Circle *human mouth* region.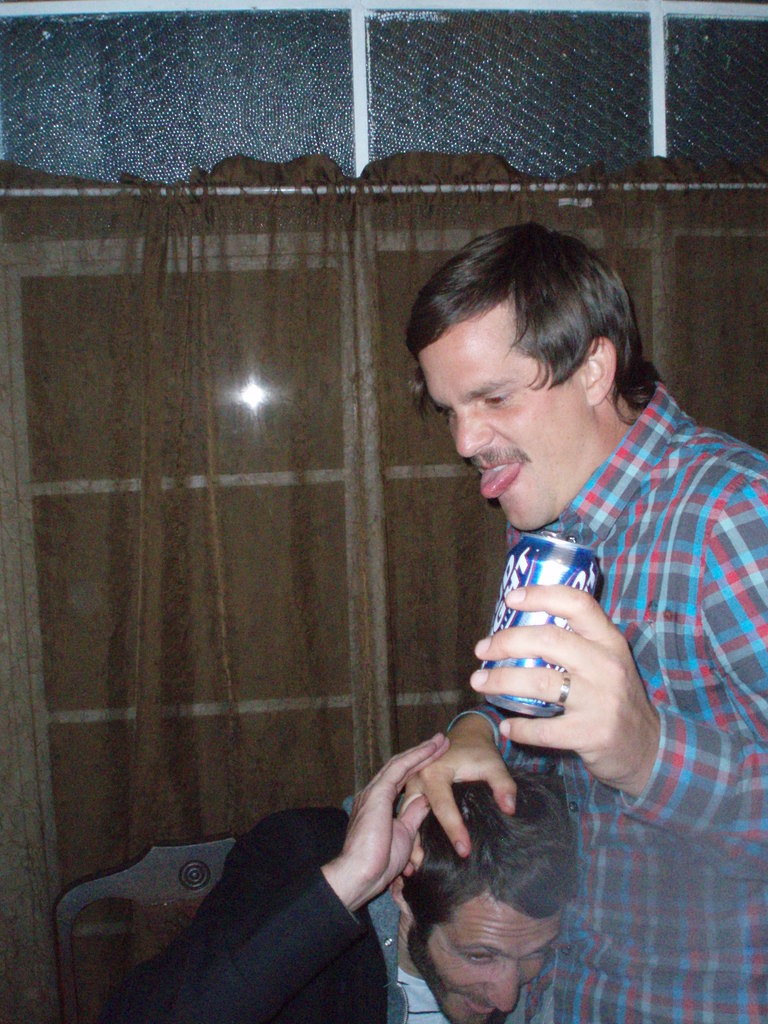
Region: 478, 447, 527, 497.
